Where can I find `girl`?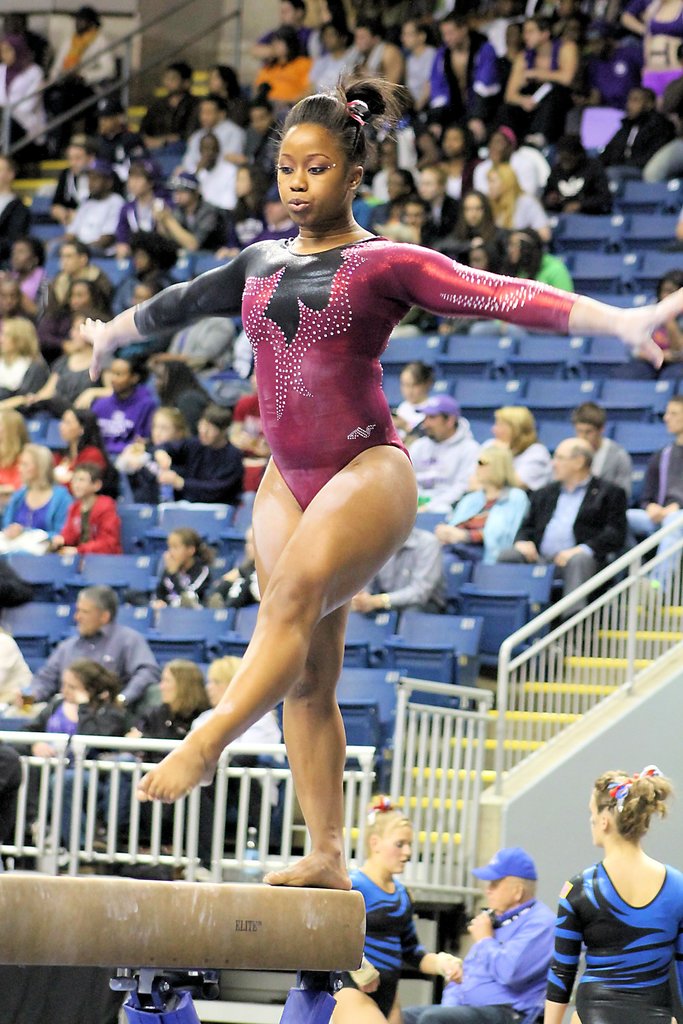
You can find it at select_region(473, 228, 573, 348).
